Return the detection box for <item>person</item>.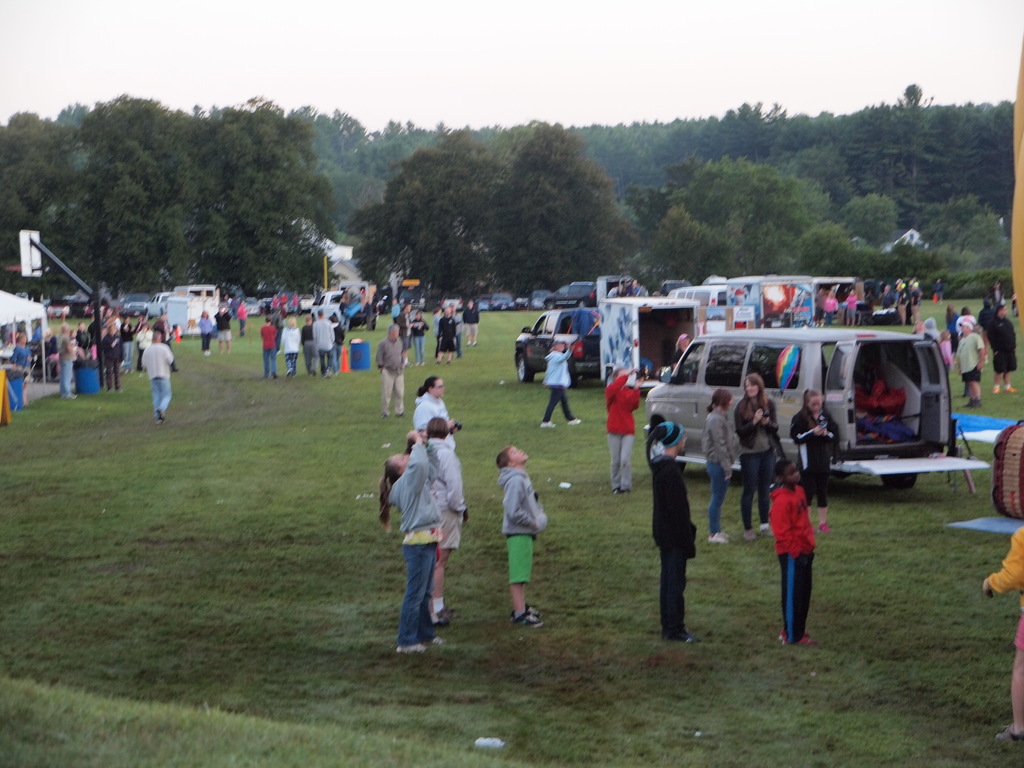
Rect(361, 284, 378, 321).
